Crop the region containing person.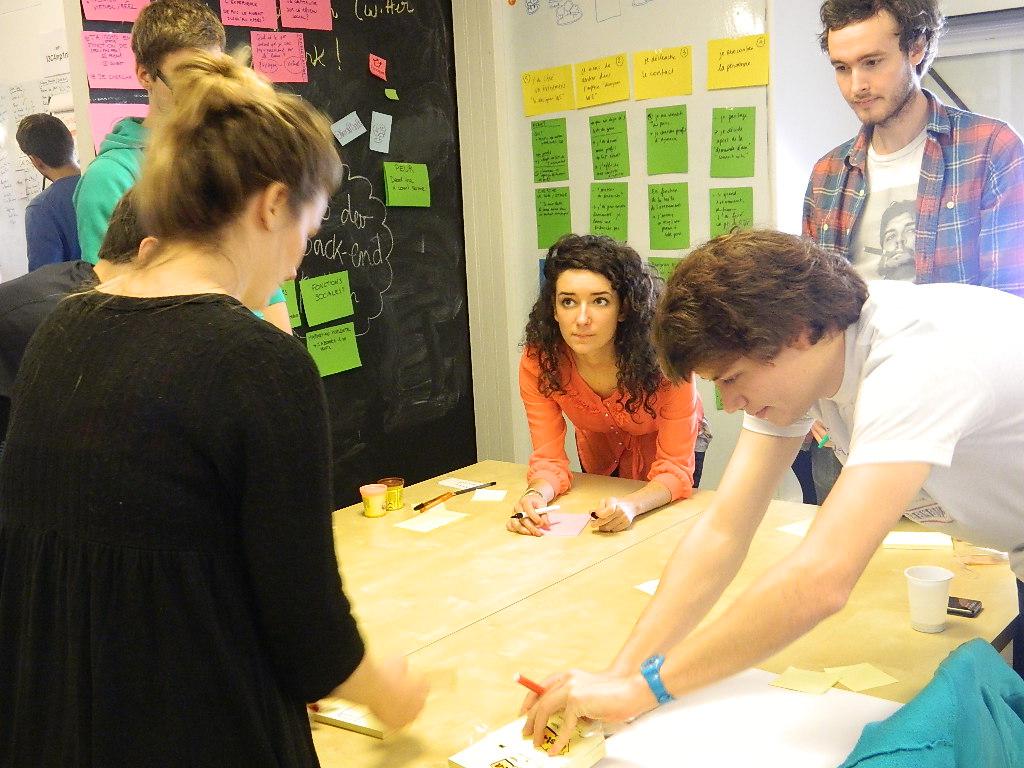
Crop region: (left=794, top=0, right=1023, bottom=501).
